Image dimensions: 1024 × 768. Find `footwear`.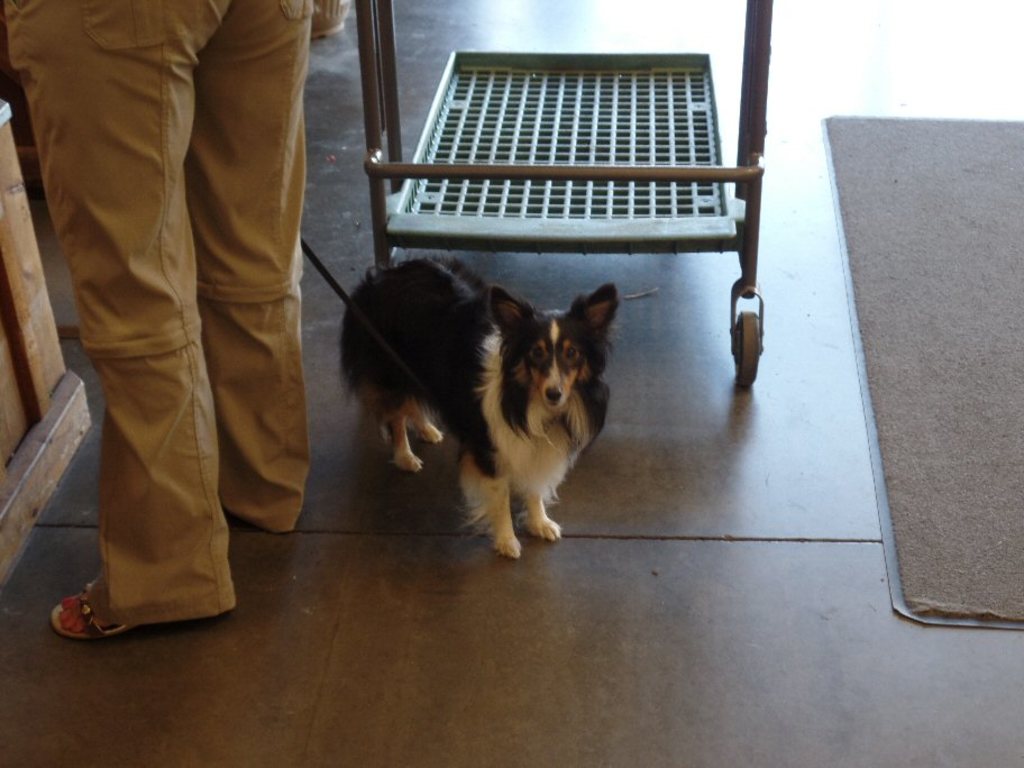
pyautogui.locateOnScreen(47, 583, 231, 640).
